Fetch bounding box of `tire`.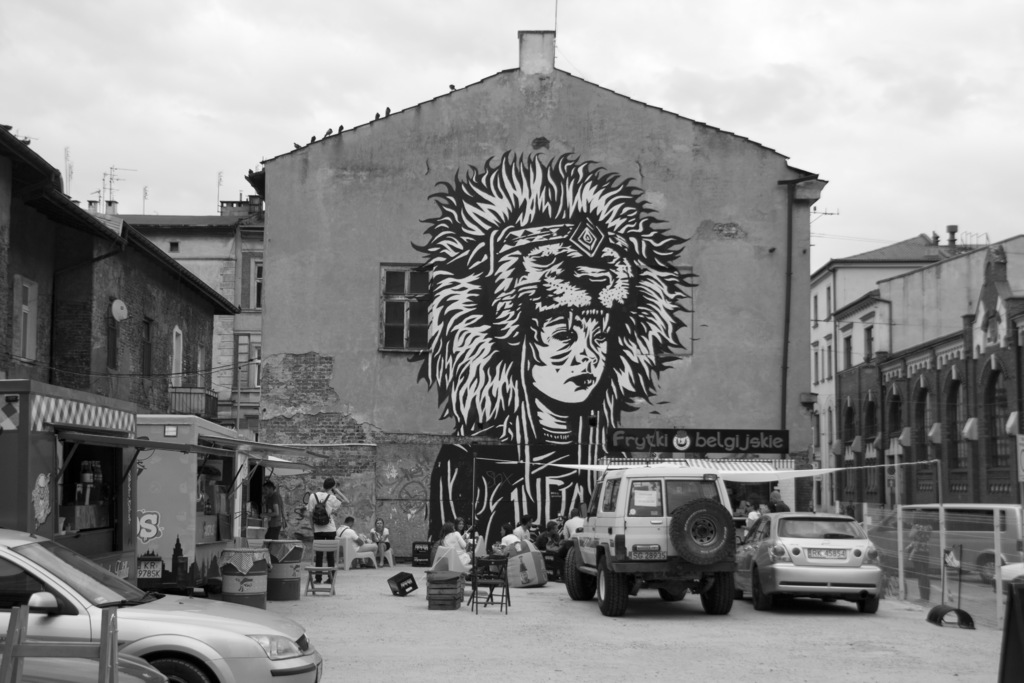
Bbox: {"x1": 593, "y1": 557, "x2": 630, "y2": 616}.
